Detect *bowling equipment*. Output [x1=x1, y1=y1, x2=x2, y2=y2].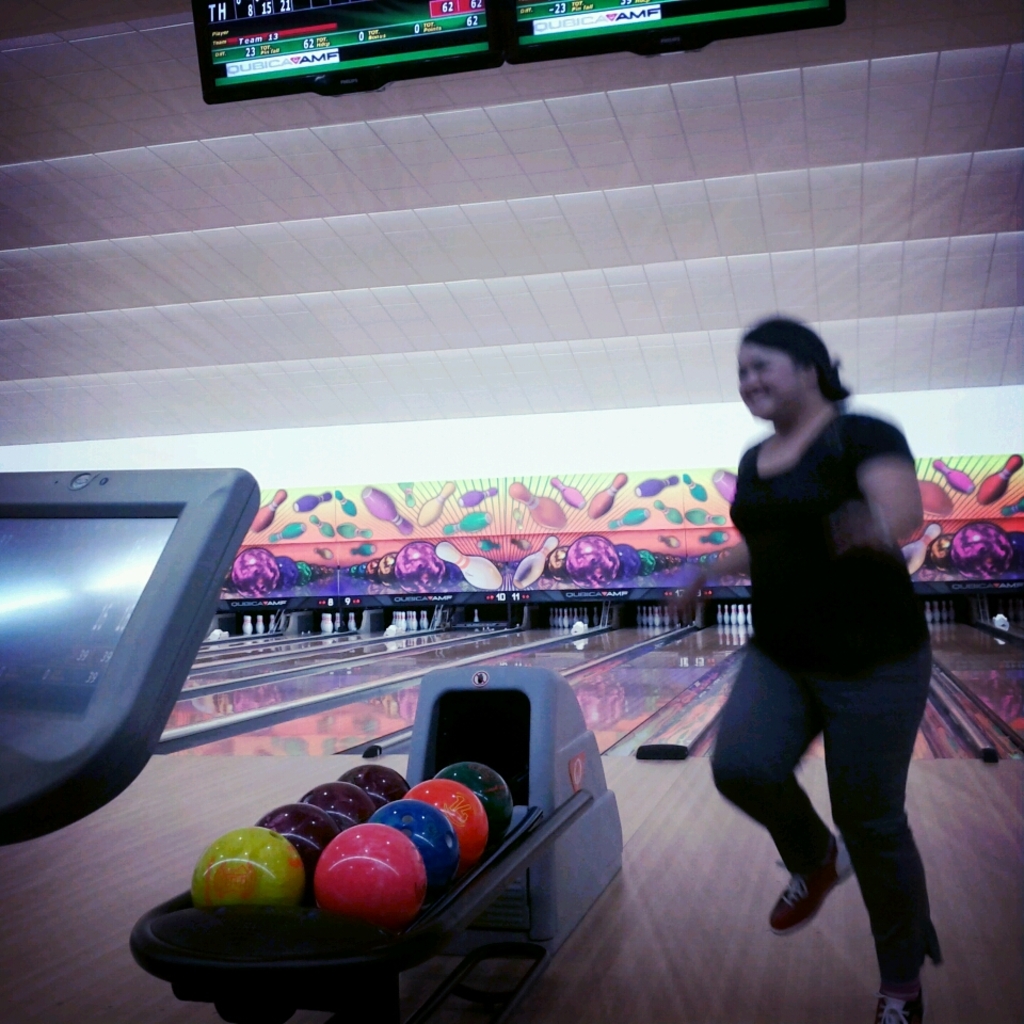
[x1=380, y1=607, x2=454, y2=633].
